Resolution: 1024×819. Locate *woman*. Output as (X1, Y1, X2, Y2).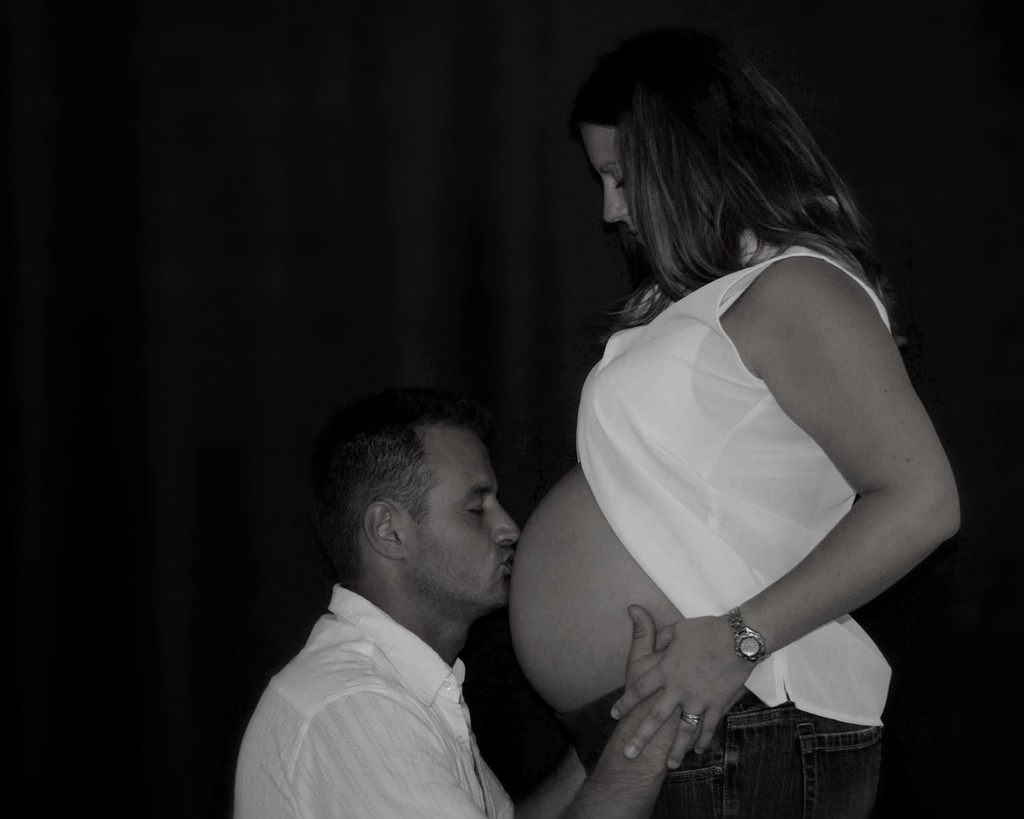
(498, 20, 968, 818).
